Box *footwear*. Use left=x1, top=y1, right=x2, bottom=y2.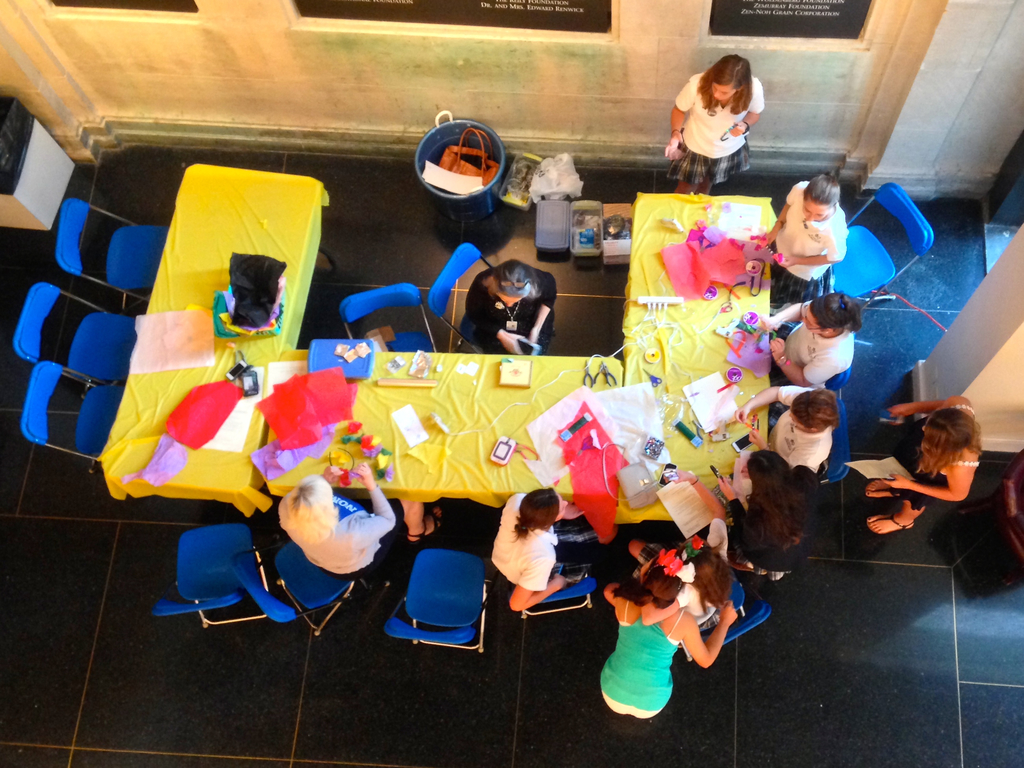
left=406, top=506, right=445, bottom=545.
